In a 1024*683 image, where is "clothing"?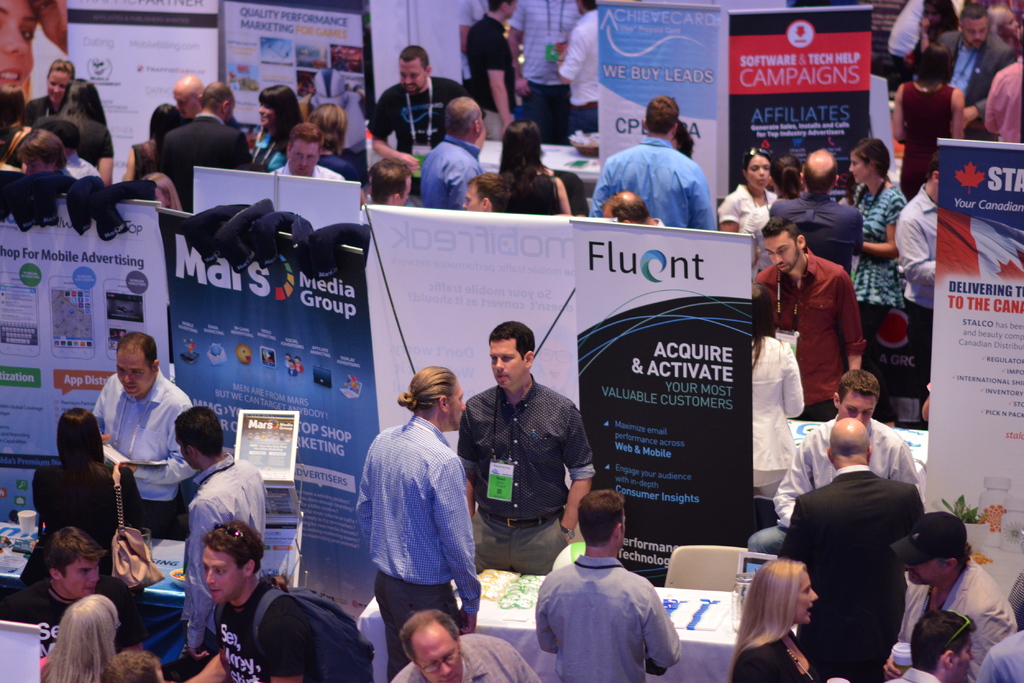
905,24,957,76.
